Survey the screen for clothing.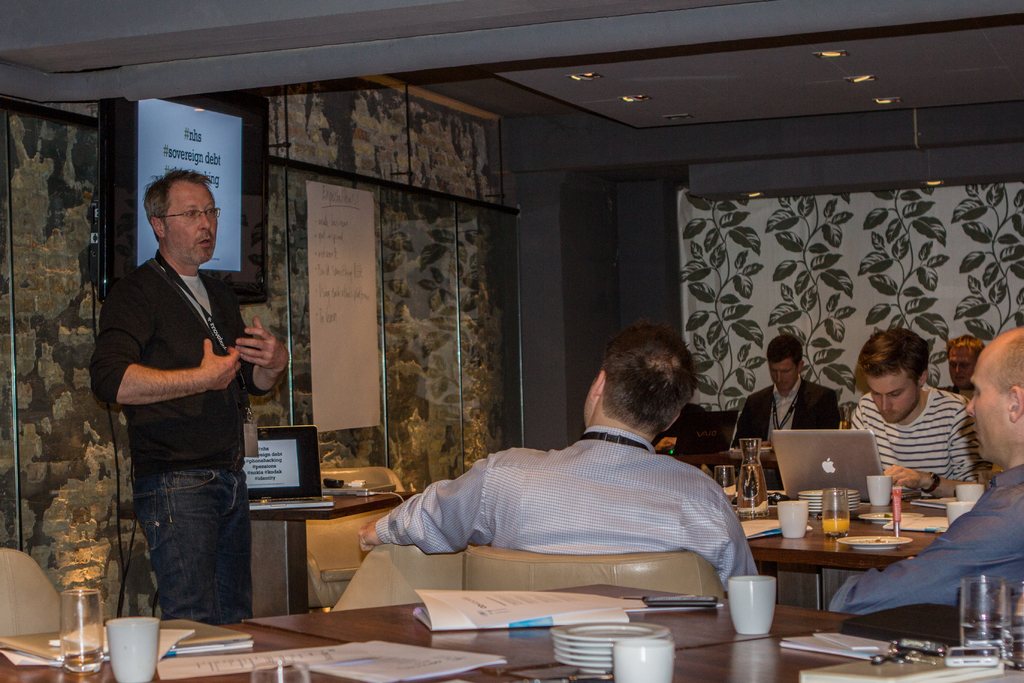
Survey found: crop(846, 381, 976, 498).
